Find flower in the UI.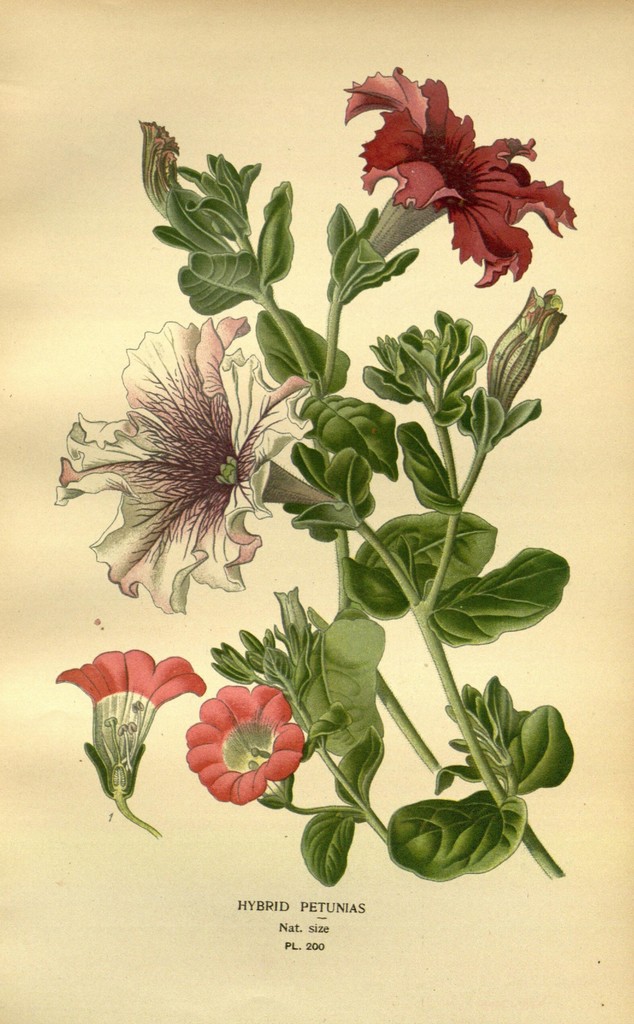
UI element at l=337, t=56, r=578, b=282.
